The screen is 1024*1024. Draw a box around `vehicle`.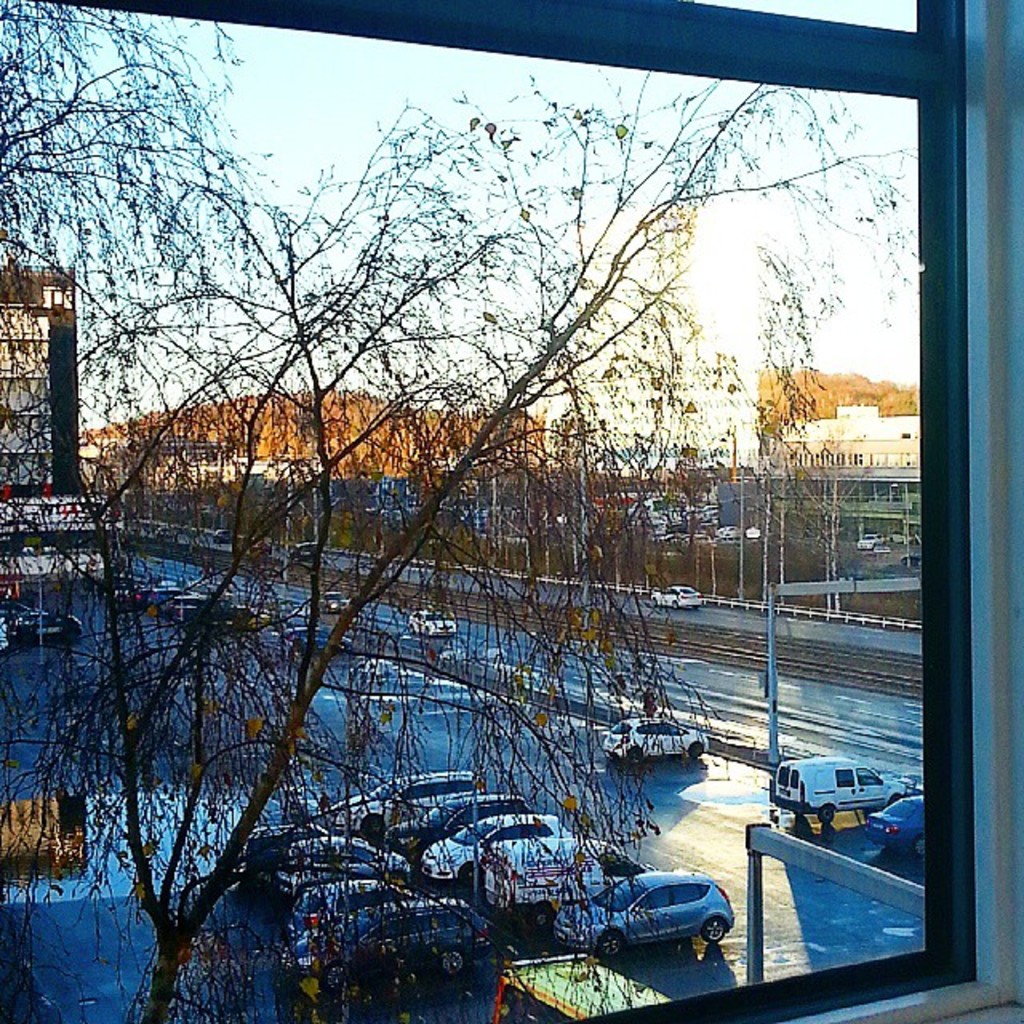
box(229, 824, 349, 883).
